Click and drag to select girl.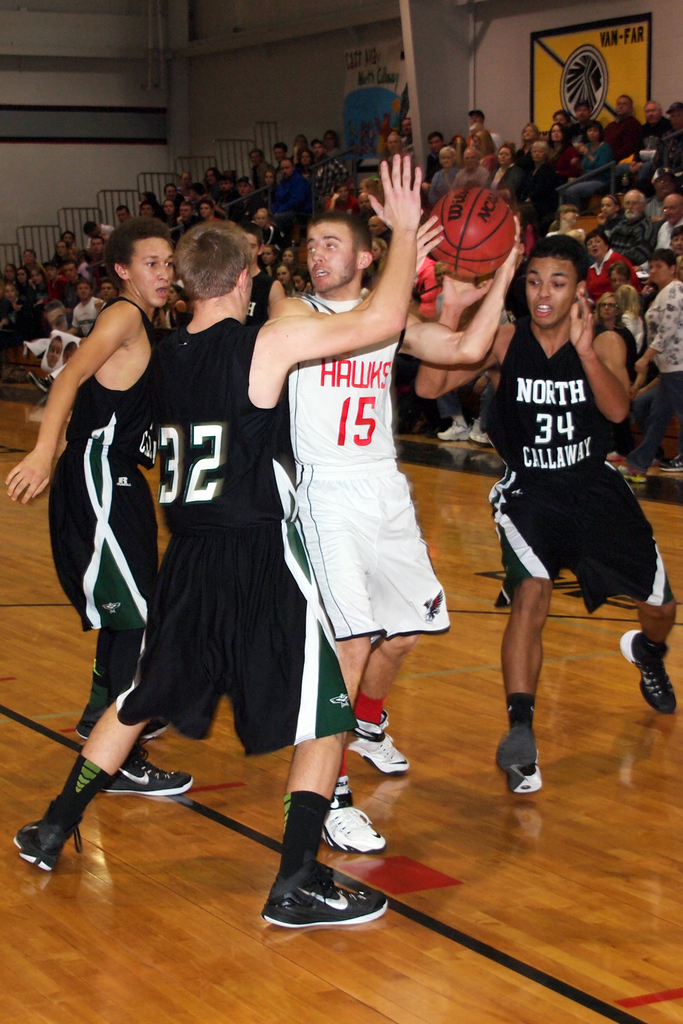
Selection: 597,196,619,224.
